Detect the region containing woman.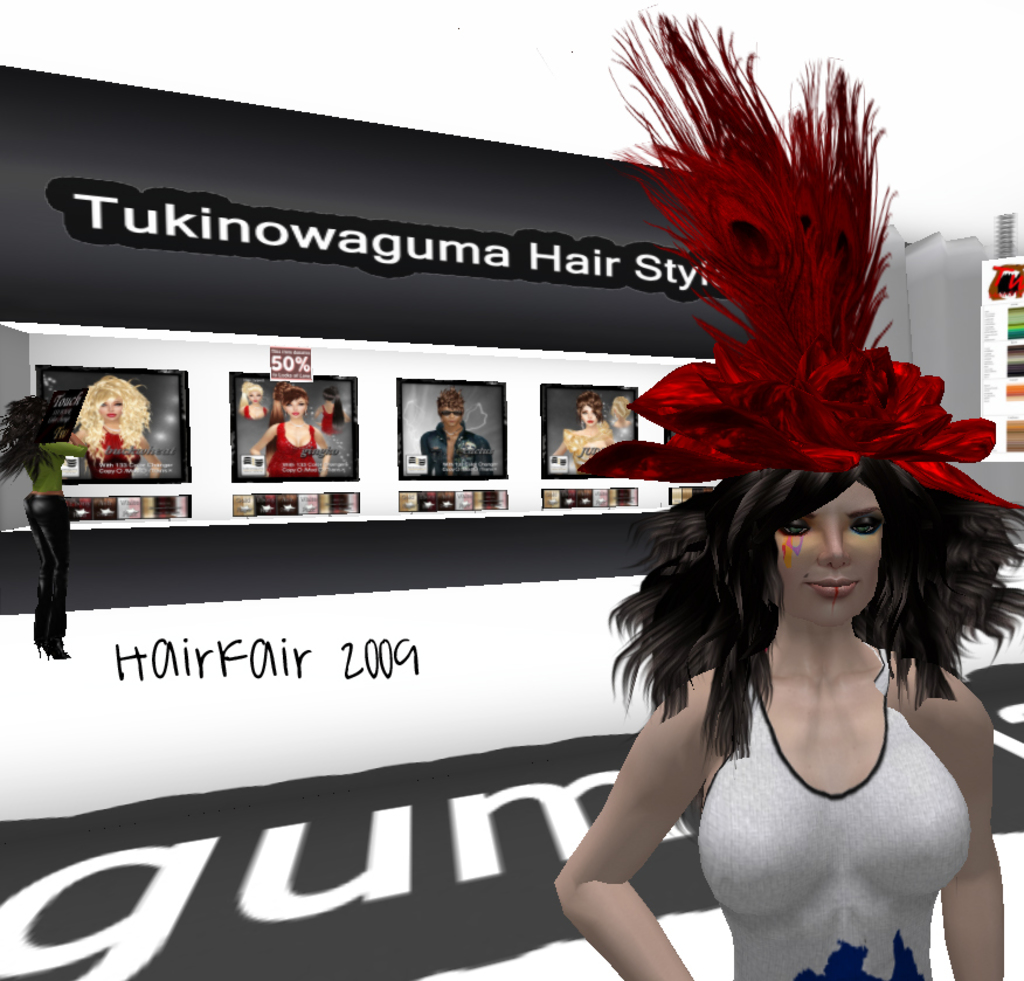
x1=69, y1=373, x2=164, y2=483.
